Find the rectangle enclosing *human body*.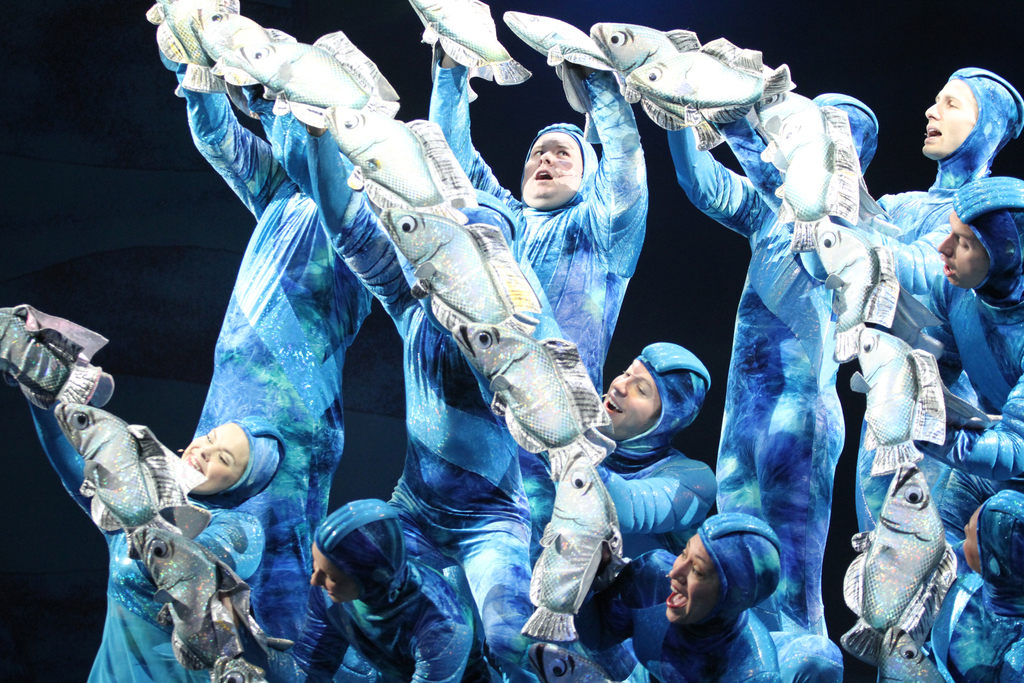
<box>808,181,1023,538</box>.
